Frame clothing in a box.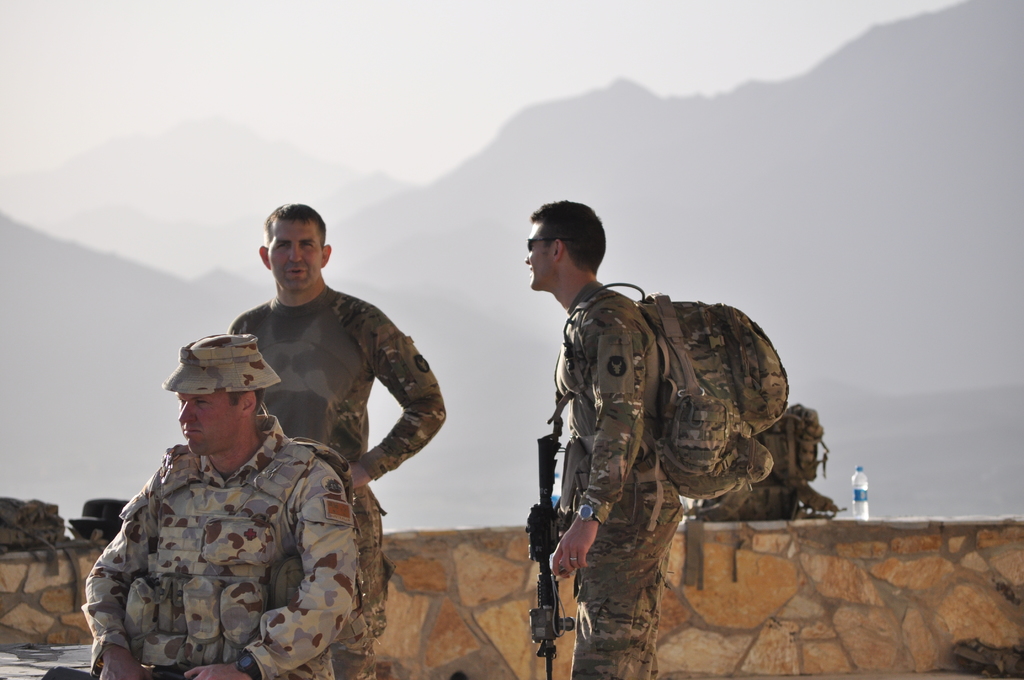
rect(230, 289, 447, 679).
